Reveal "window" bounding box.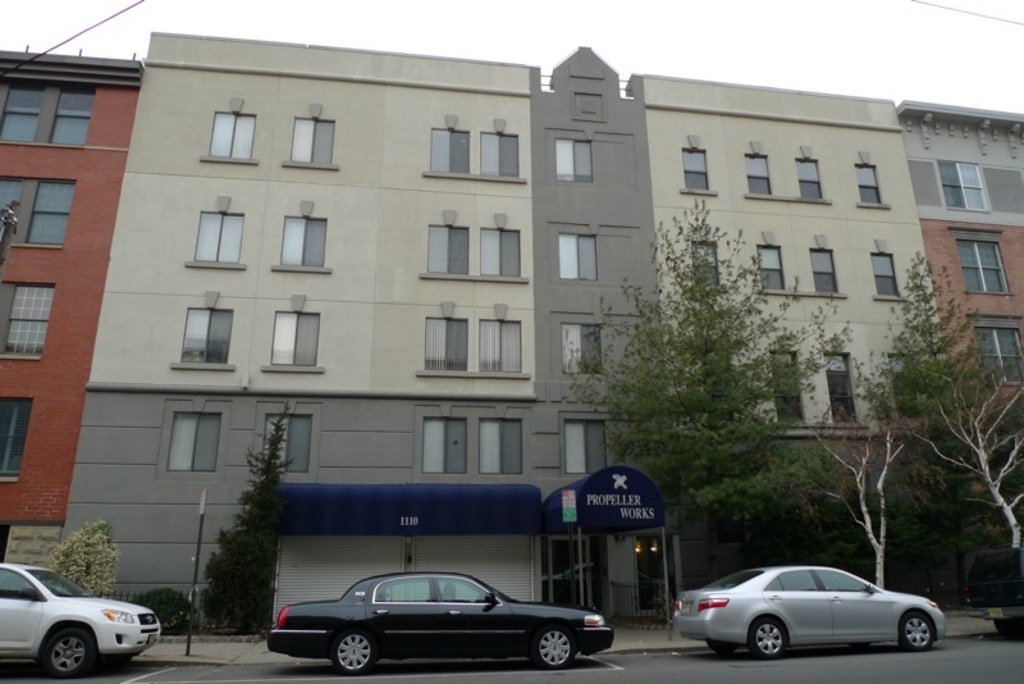
Revealed: 564 323 604 374.
